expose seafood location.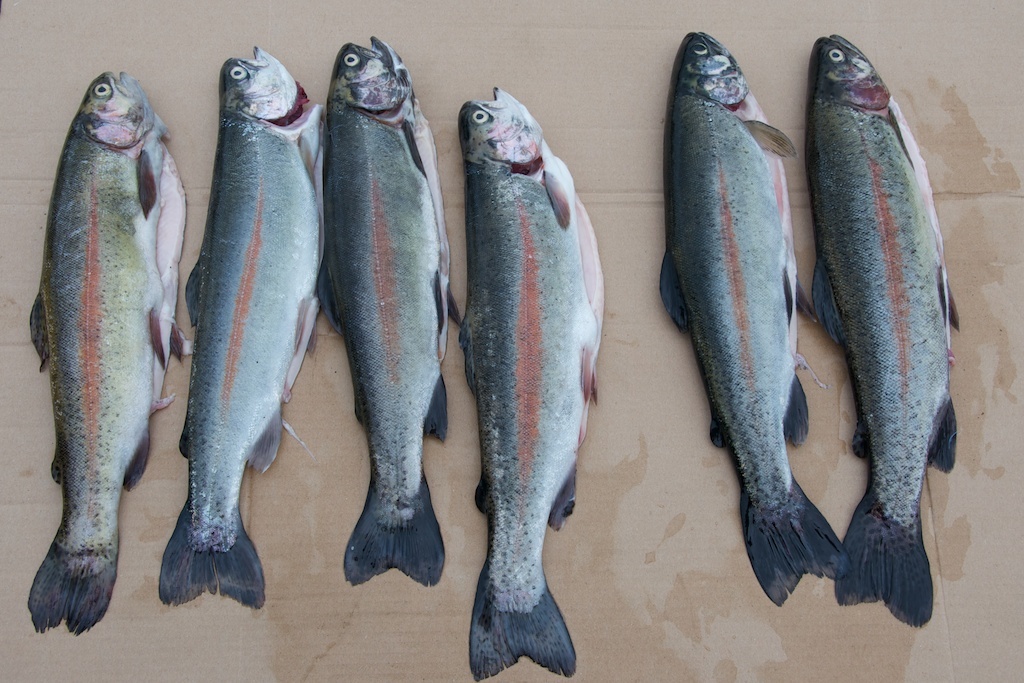
Exposed at (320, 32, 465, 589).
